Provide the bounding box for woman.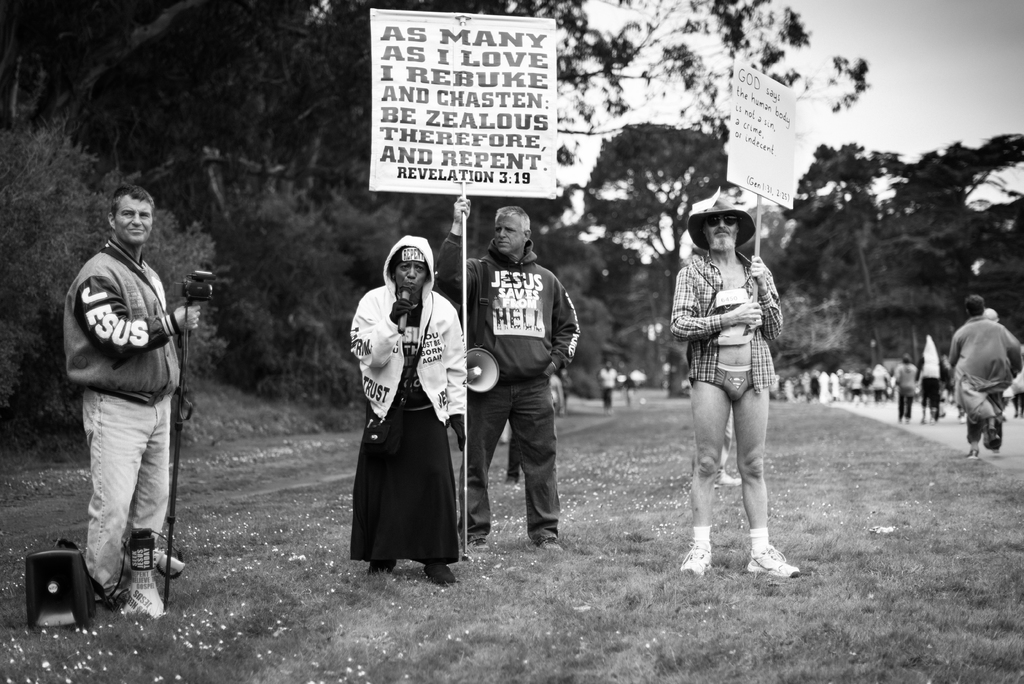
662 180 799 574.
